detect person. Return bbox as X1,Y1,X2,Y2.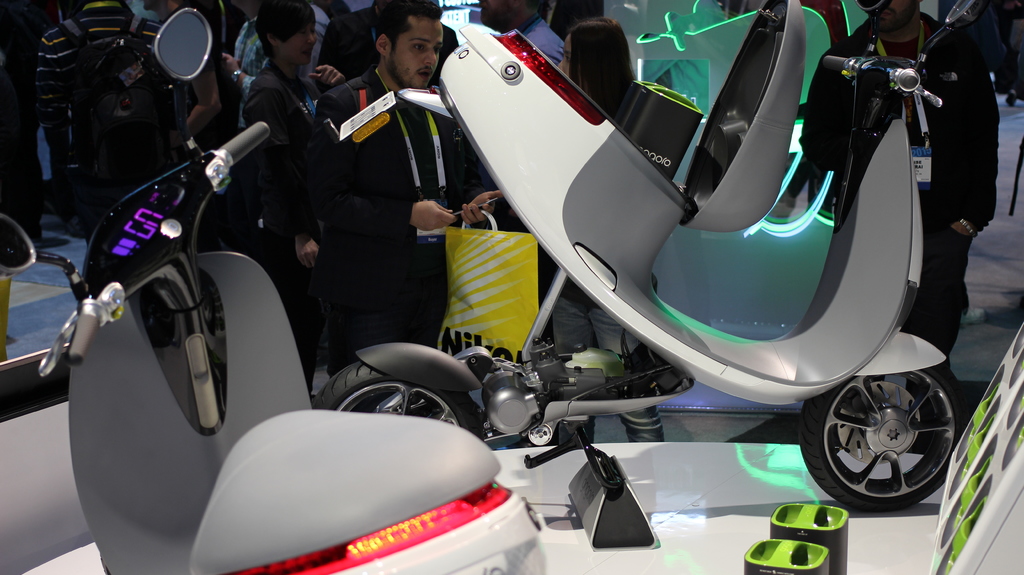
236,0,346,405.
